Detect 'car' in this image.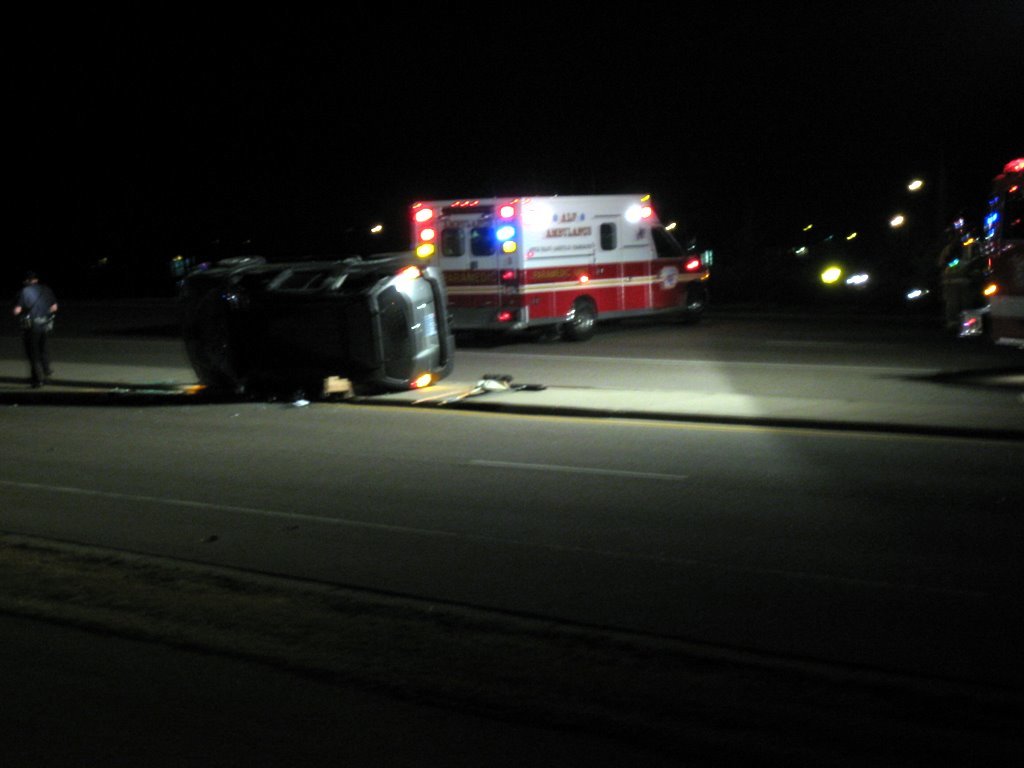
Detection: detection(163, 229, 469, 392).
